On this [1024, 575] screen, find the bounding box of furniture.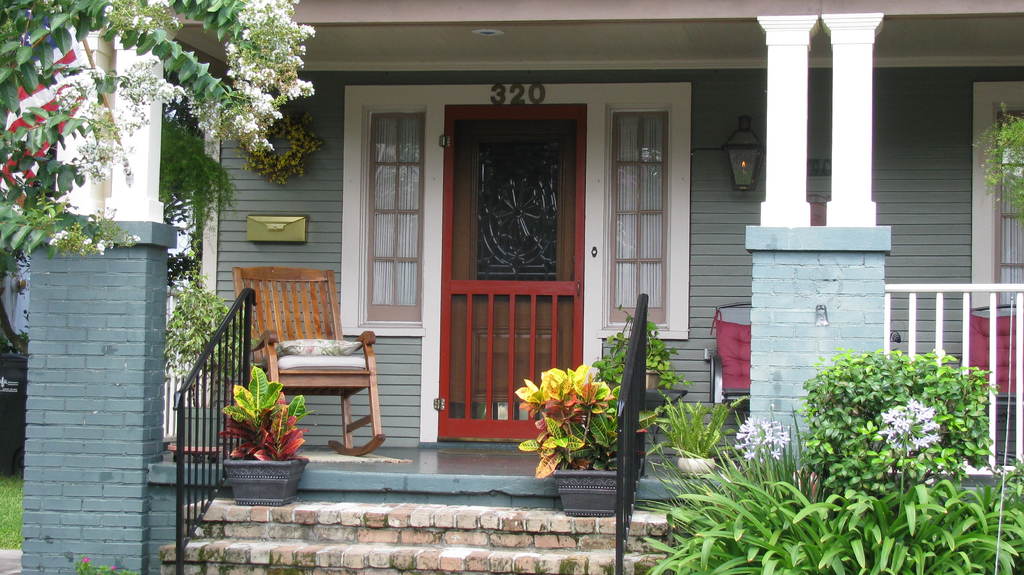
Bounding box: (x1=232, y1=268, x2=385, y2=451).
